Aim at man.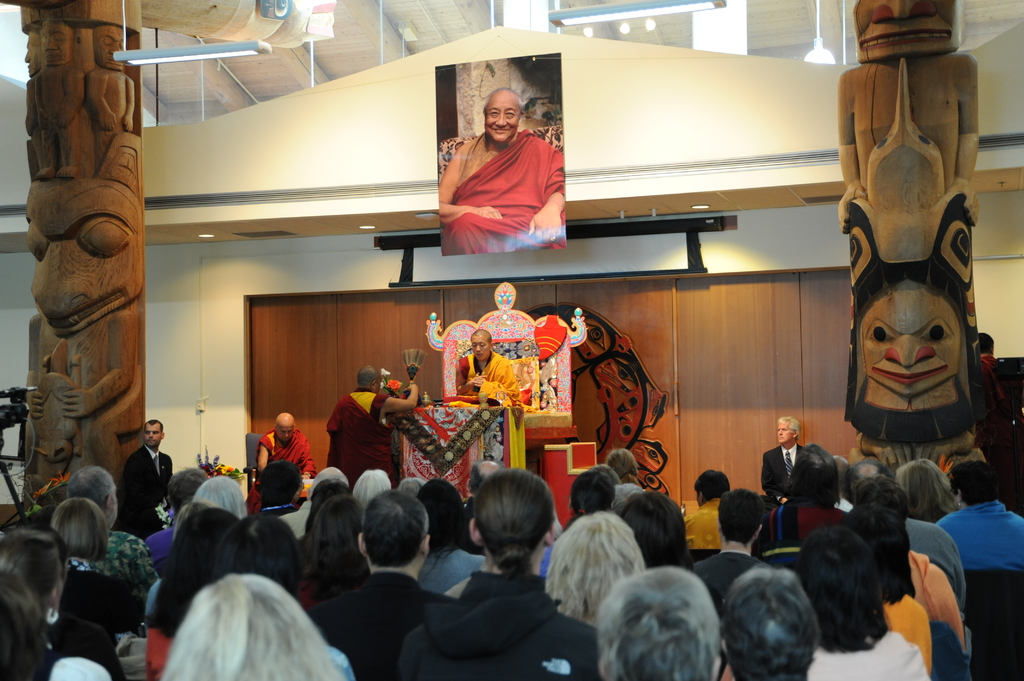
Aimed at <box>693,489,771,599</box>.
